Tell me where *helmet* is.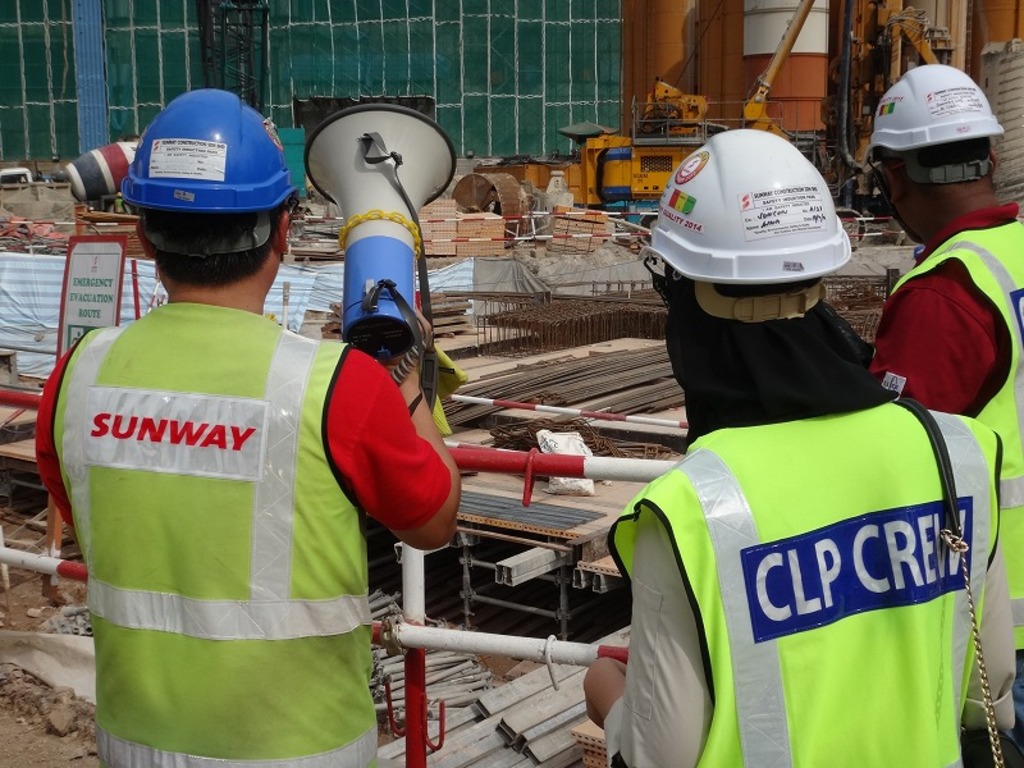
*helmet* is at locate(636, 127, 854, 326).
